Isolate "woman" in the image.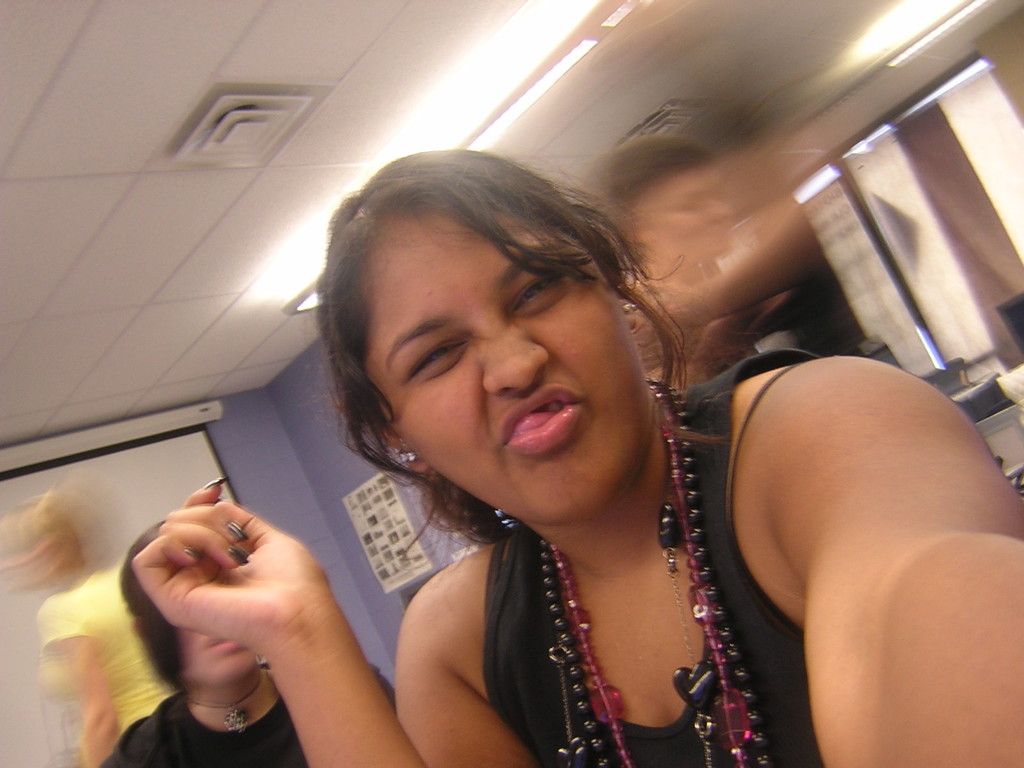
Isolated region: (left=103, top=515, right=352, bottom=760).
